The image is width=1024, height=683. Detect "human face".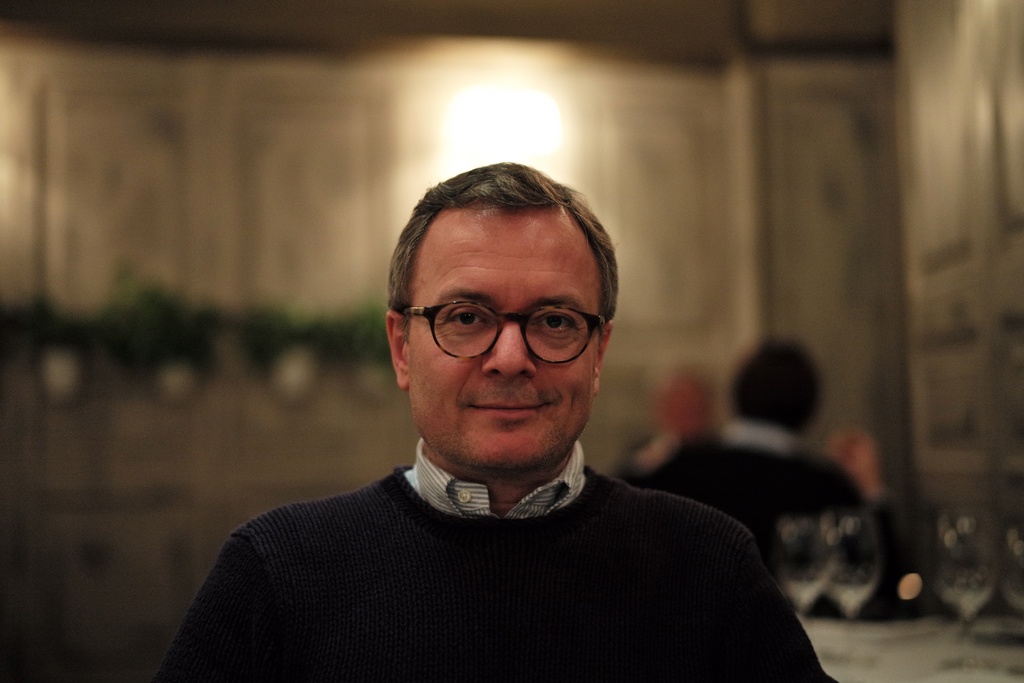
Detection: 406 199 604 465.
